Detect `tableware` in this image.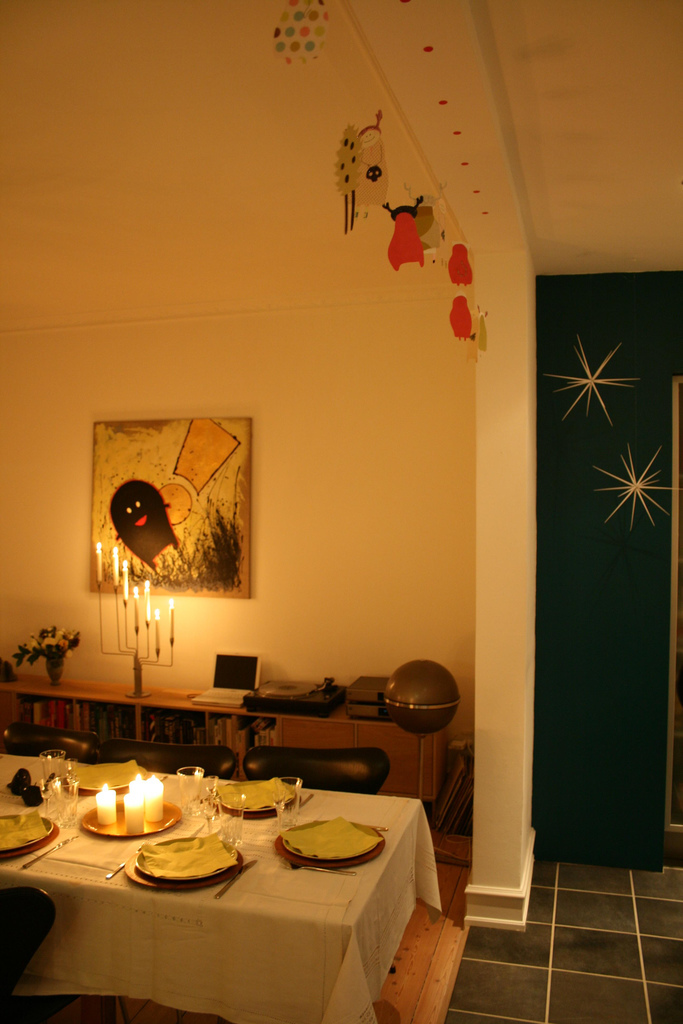
Detection: bbox=(102, 842, 146, 877).
